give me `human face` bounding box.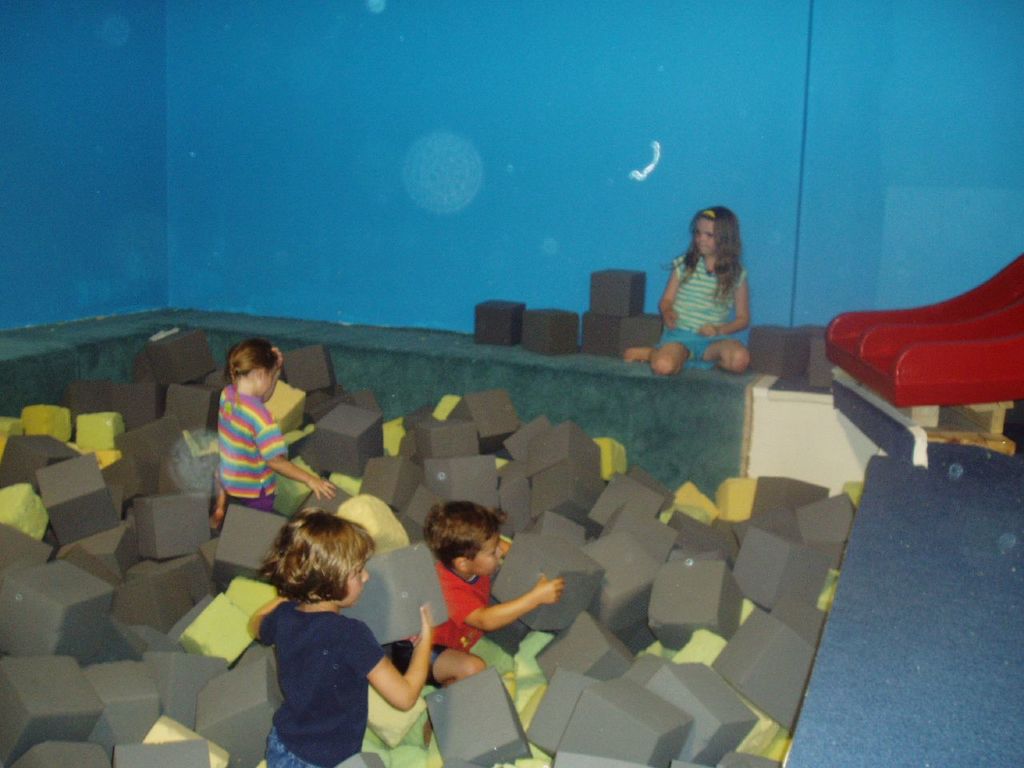
x1=467 y1=534 x2=507 y2=580.
